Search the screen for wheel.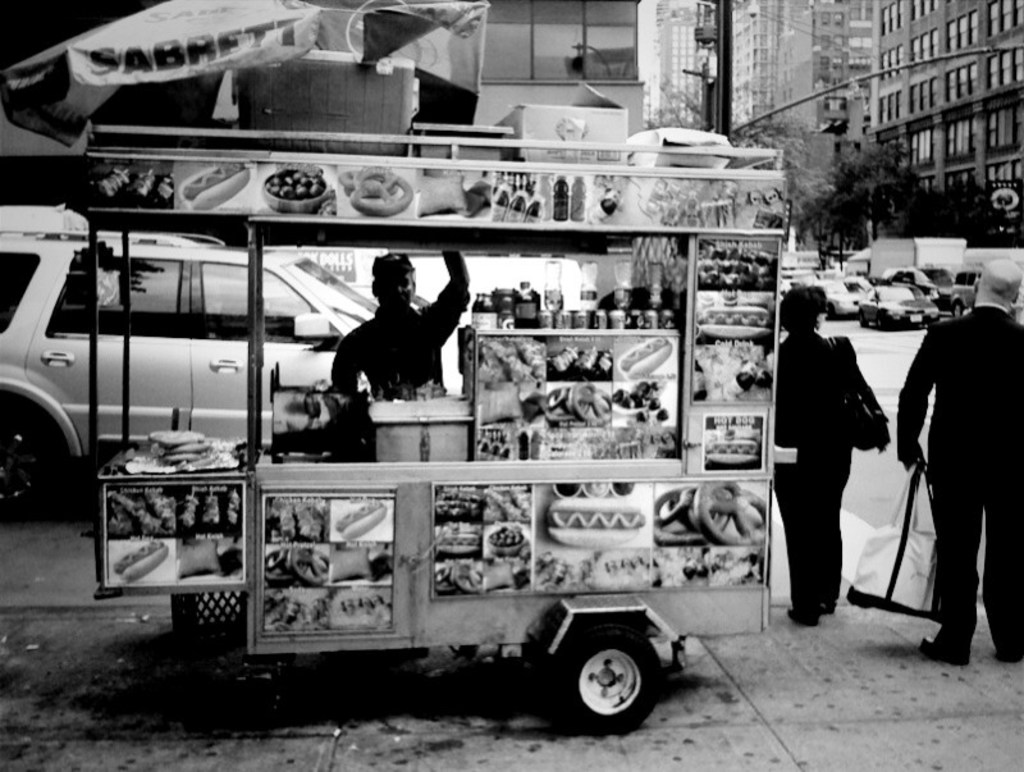
Found at bbox=[878, 309, 891, 325].
